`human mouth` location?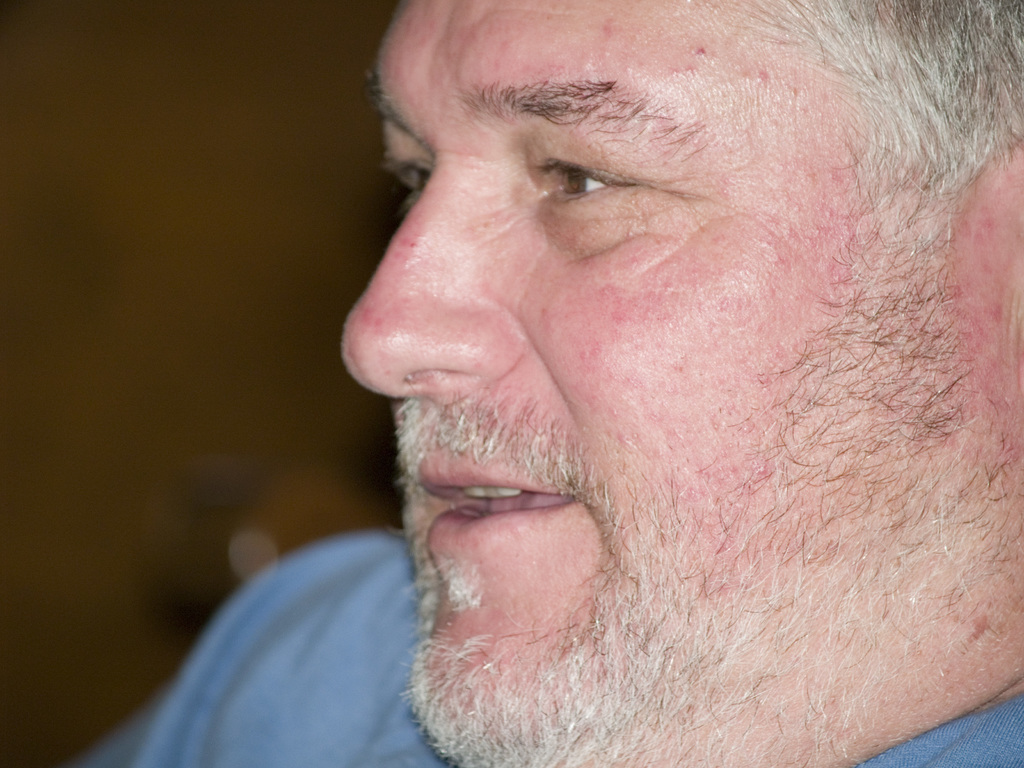
(left=417, top=435, right=590, bottom=575)
